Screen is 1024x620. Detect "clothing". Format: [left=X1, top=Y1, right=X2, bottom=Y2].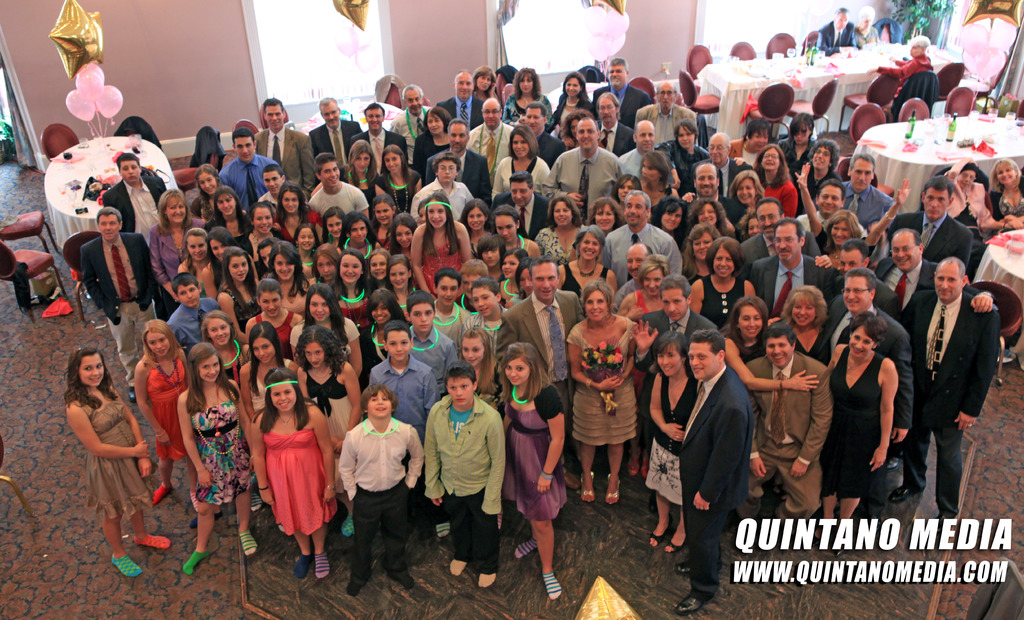
[left=735, top=354, right=833, bottom=521].
